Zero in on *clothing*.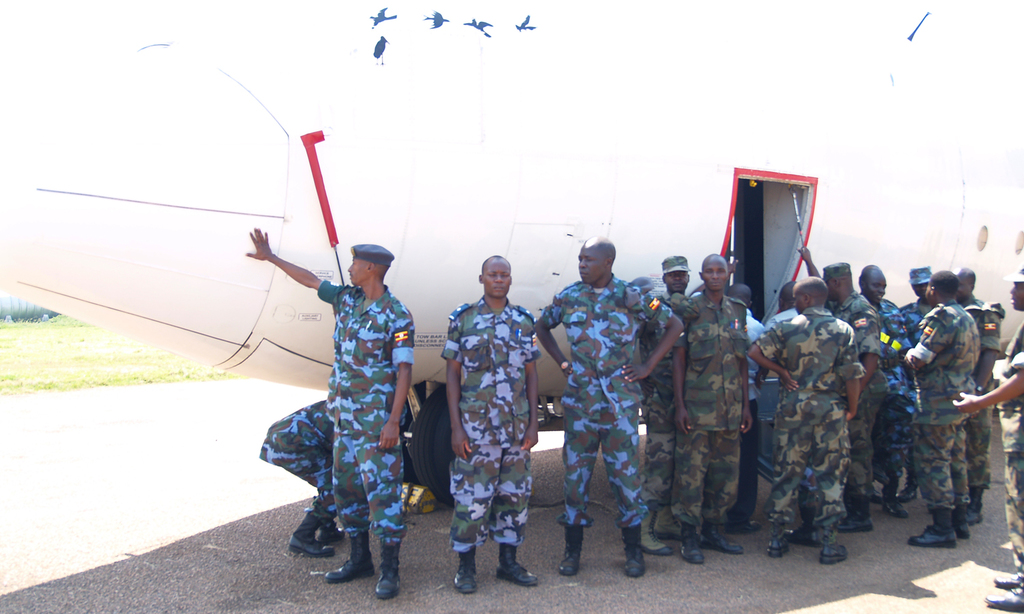
Zeroed in: [755,305,862,544].
